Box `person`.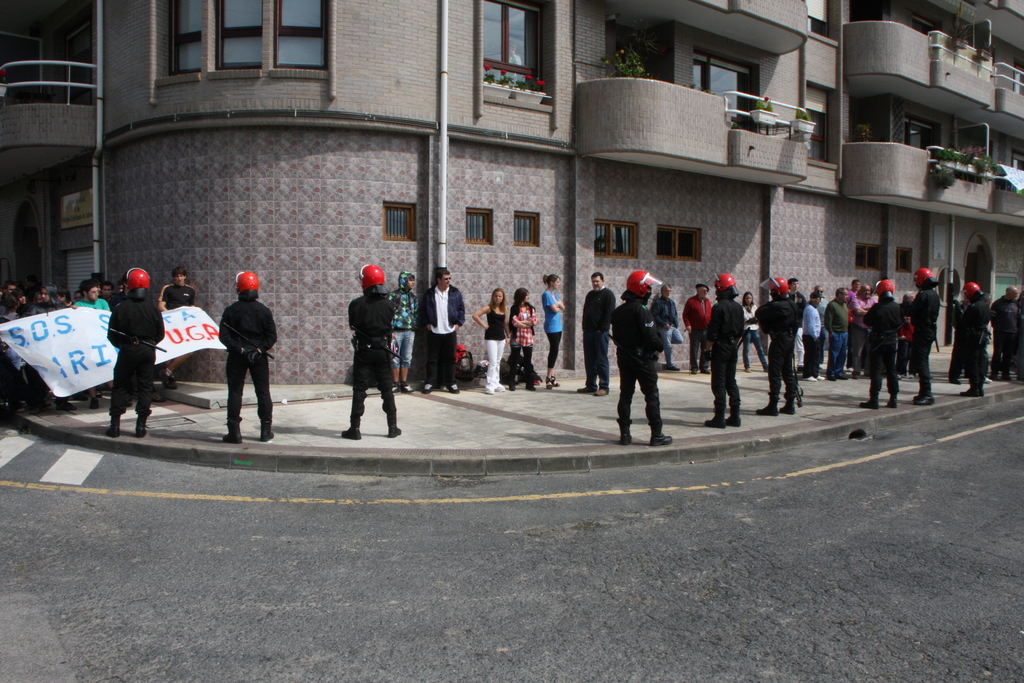
bbox(803, 290, 822, 381).
